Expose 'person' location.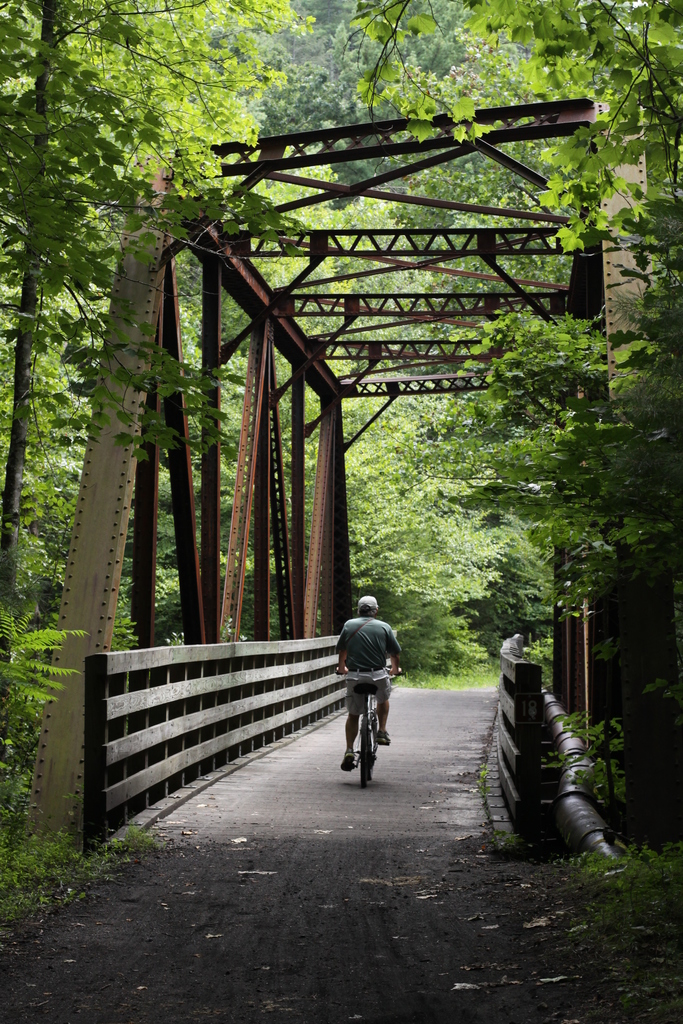
Exposed at <box>334,592,400,770</box>.
